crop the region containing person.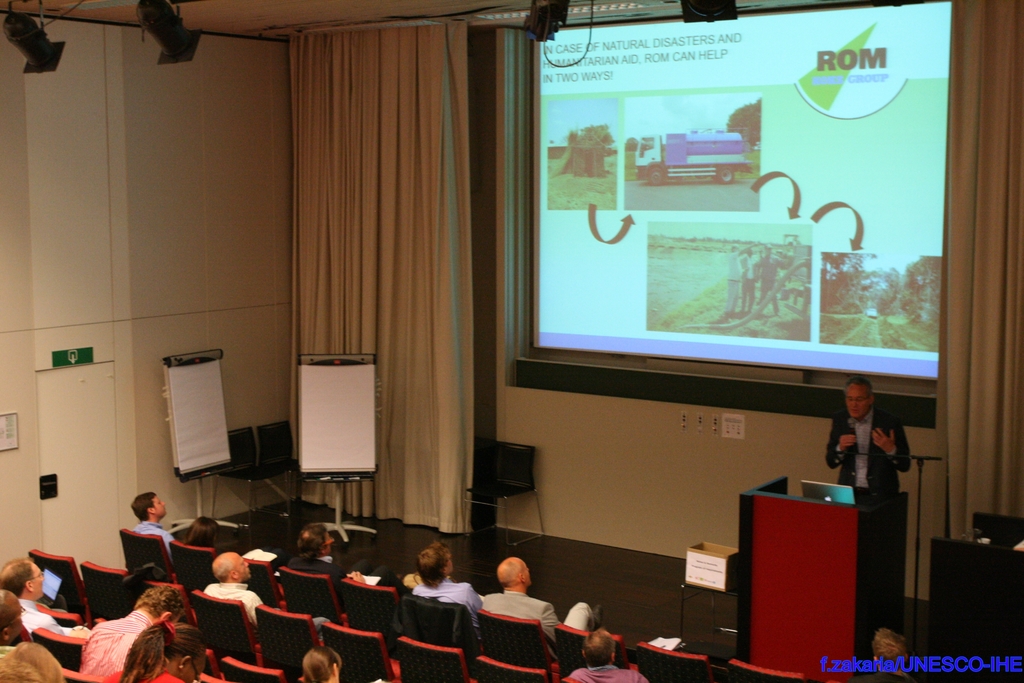
Crop region: (left=728, top=244, right=743, bottom=310).
